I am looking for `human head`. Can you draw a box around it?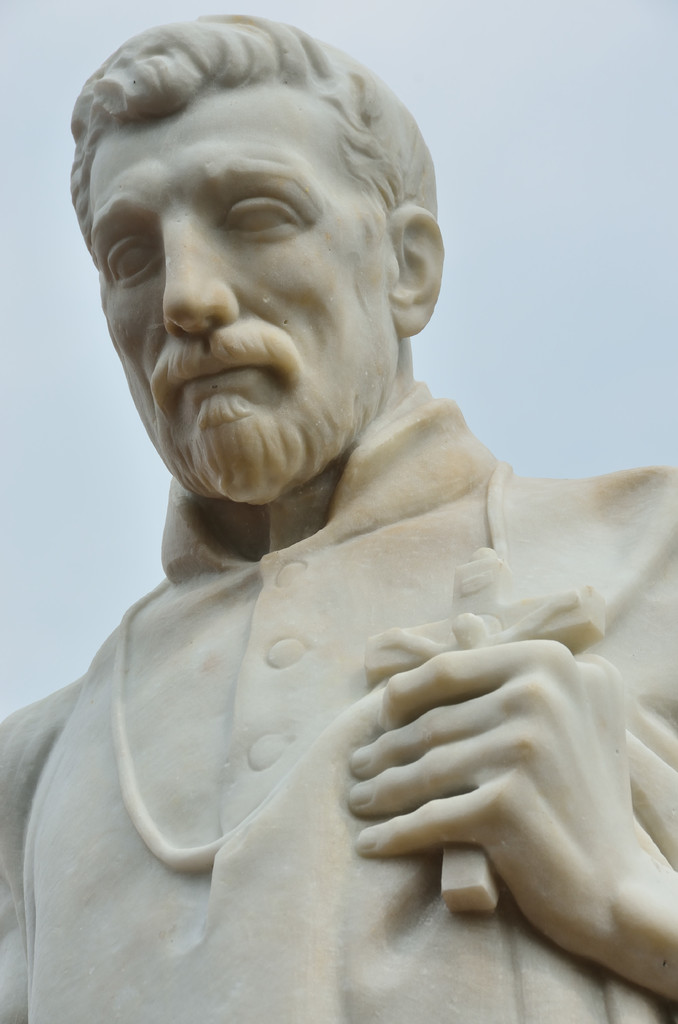
Sure, the bounding box is select_region(101, 43, 432, 522).
